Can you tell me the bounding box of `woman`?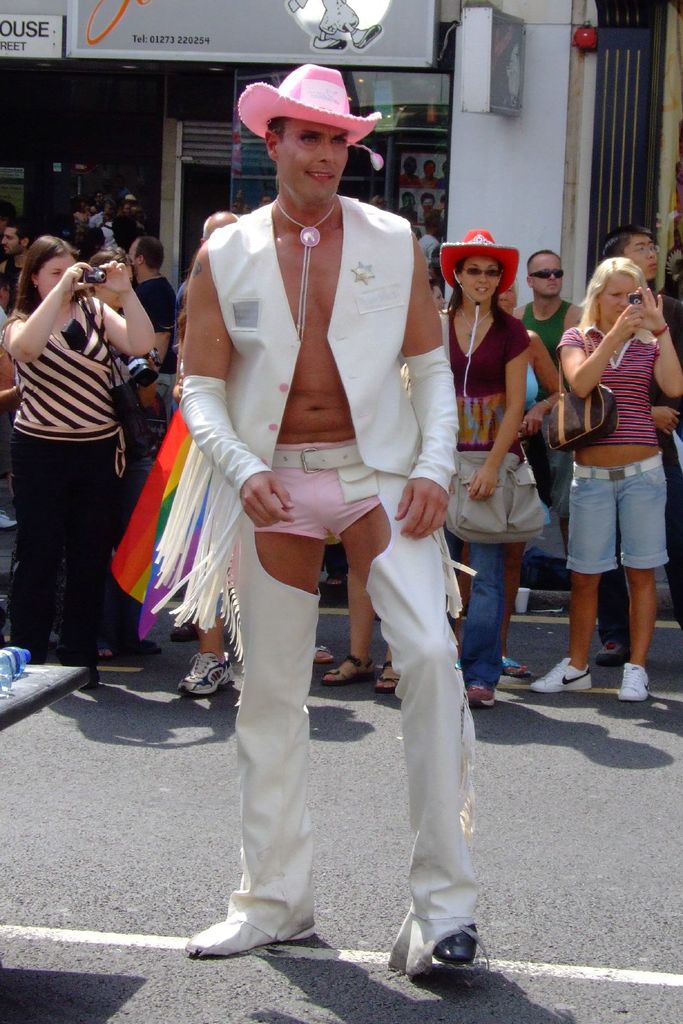
locate(4, 191, 160, 685).
